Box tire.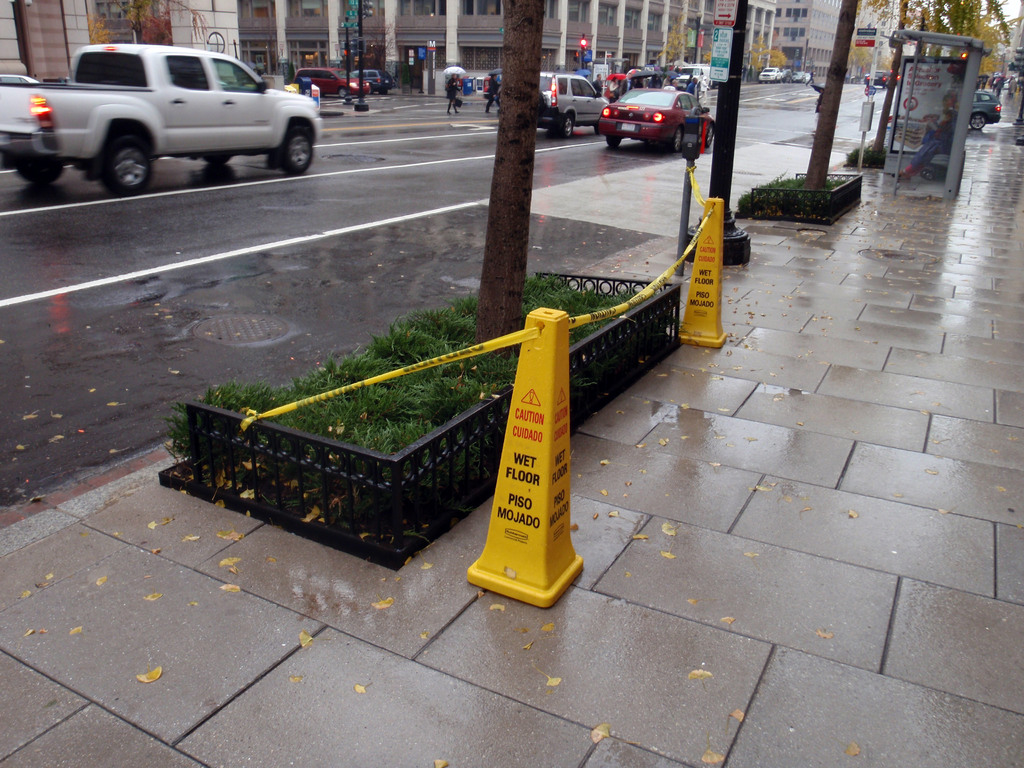
x1=203 y1=153 x2=234 y2=168.
